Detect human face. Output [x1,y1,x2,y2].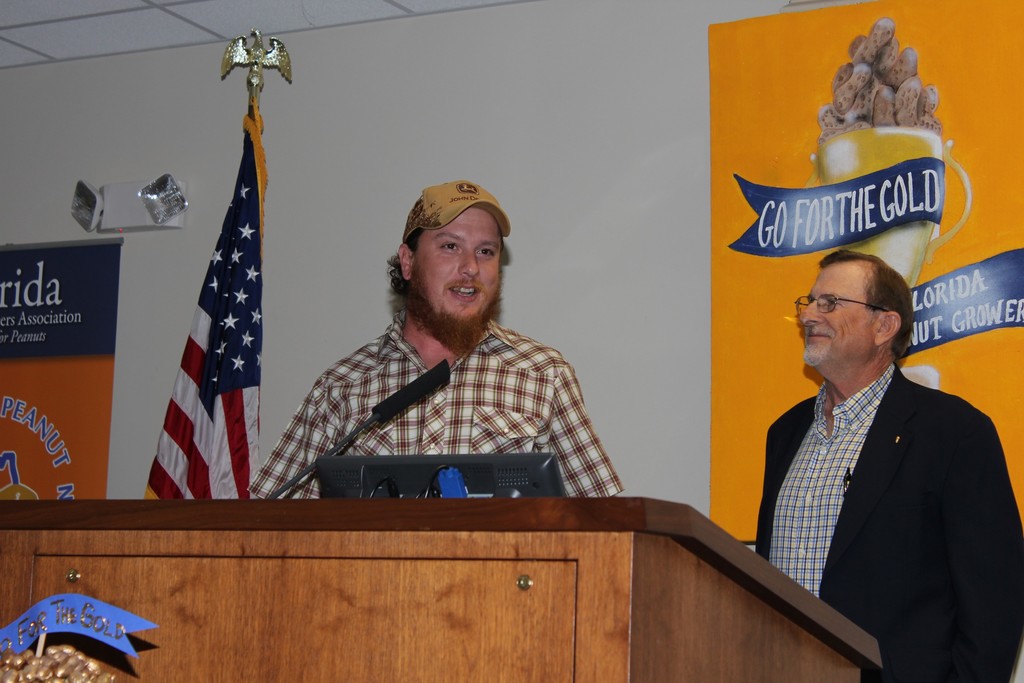
[413,207,506,325].
